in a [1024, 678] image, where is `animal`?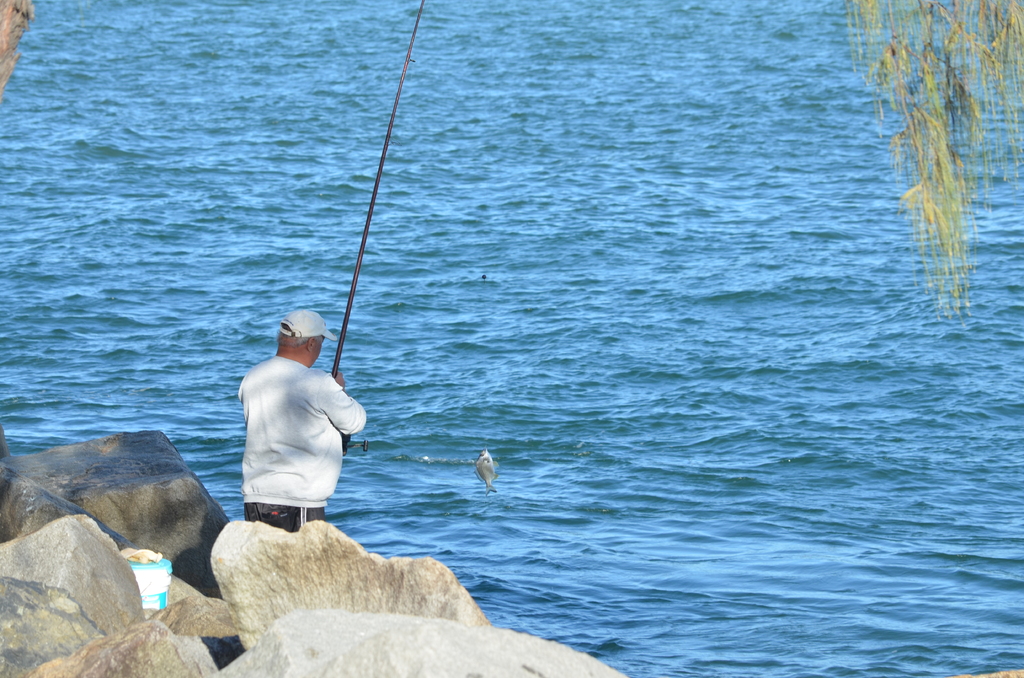
Rect(469, 446, 504, 498).
